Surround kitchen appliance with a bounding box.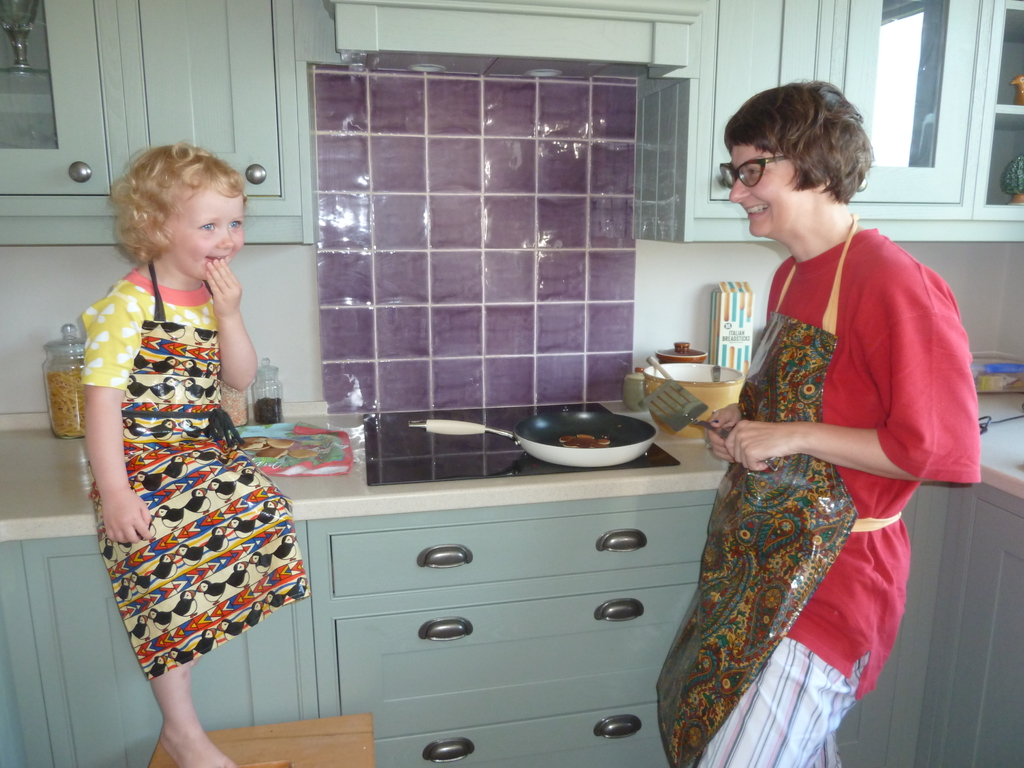
Rect(659, 381, 733, 441).
